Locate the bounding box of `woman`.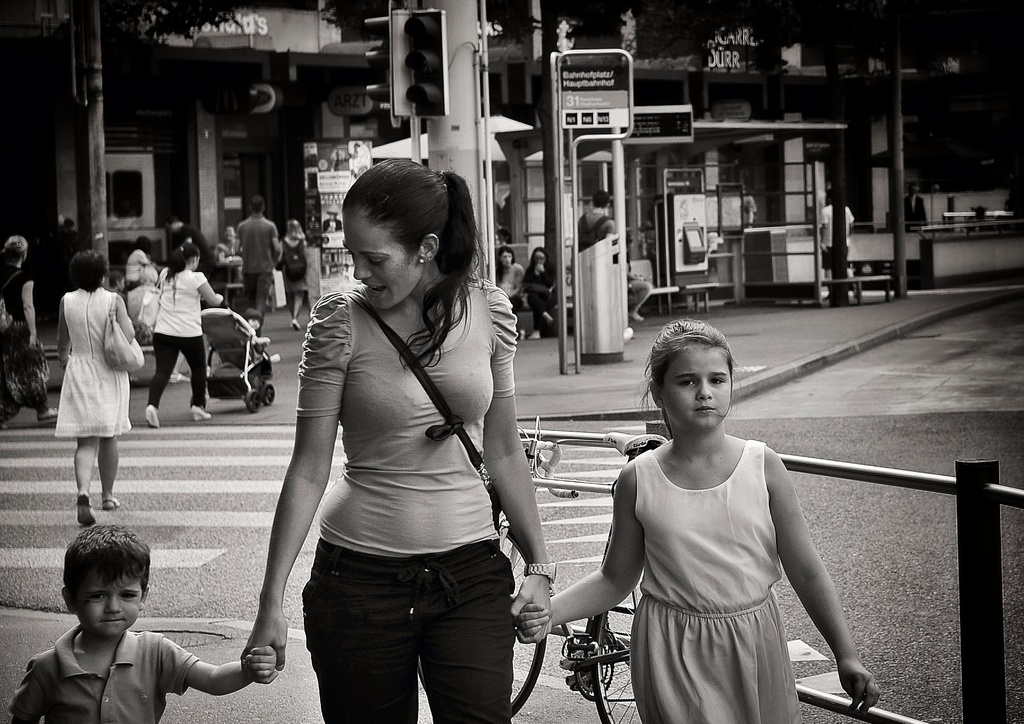
Bounding box: <box>266,153,550,723</box>.
